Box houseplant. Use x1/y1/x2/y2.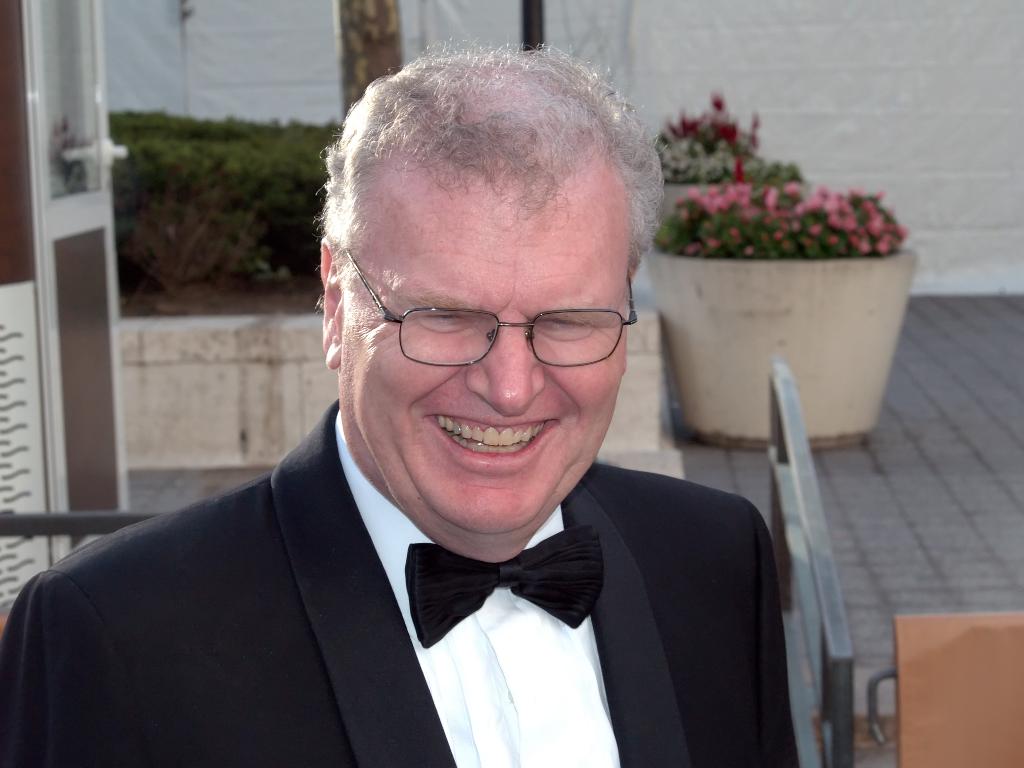
671/115/922/390.
